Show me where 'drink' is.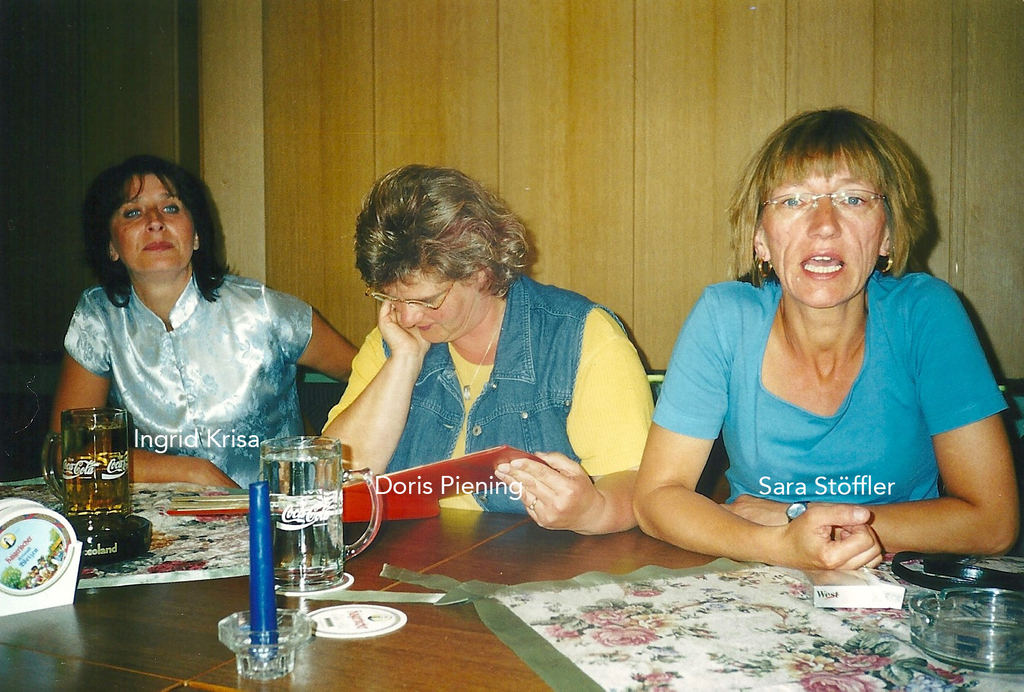
'drink' is at x1=52, y1=415, x2=129, y2=515.
